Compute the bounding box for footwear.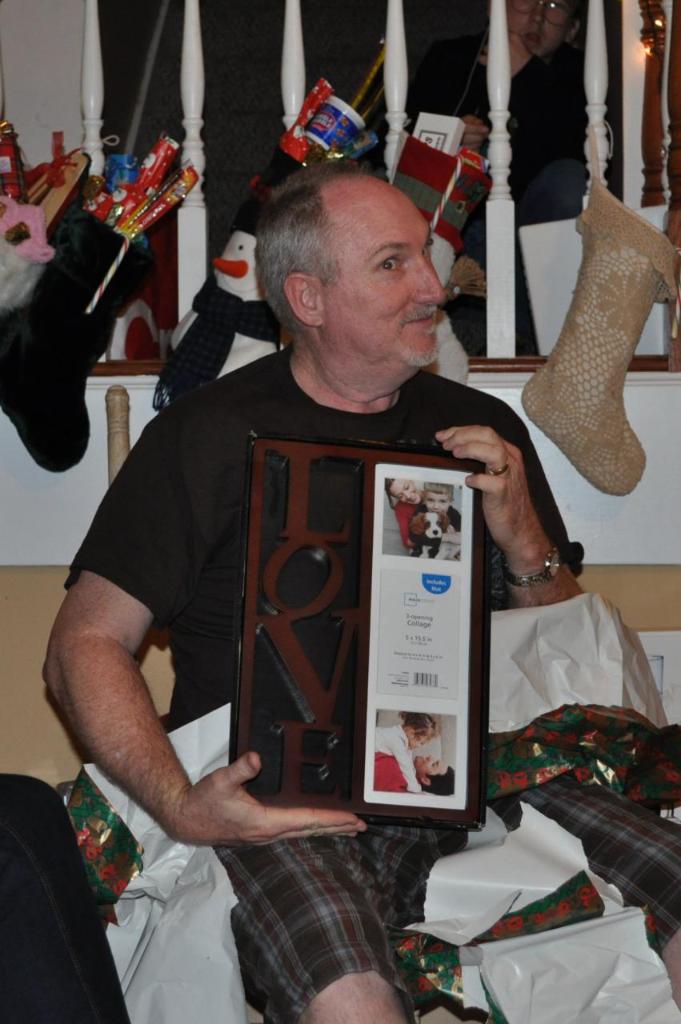
bbox=[0, 202, 157, 474].
